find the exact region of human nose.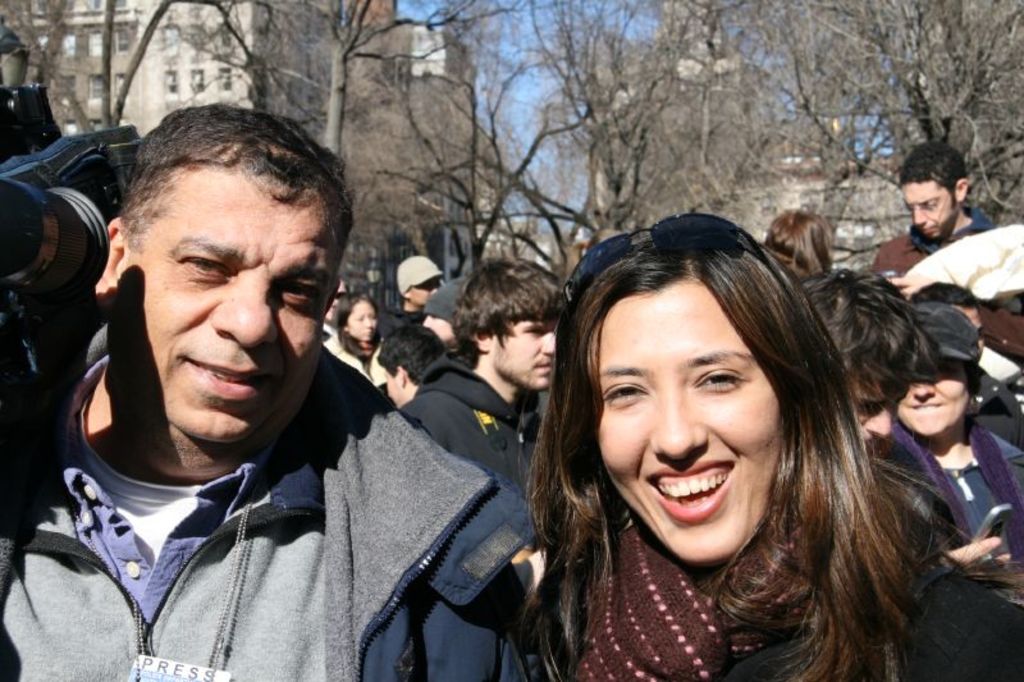
Exact region: <region>864, 408, 891, 439</region>.
